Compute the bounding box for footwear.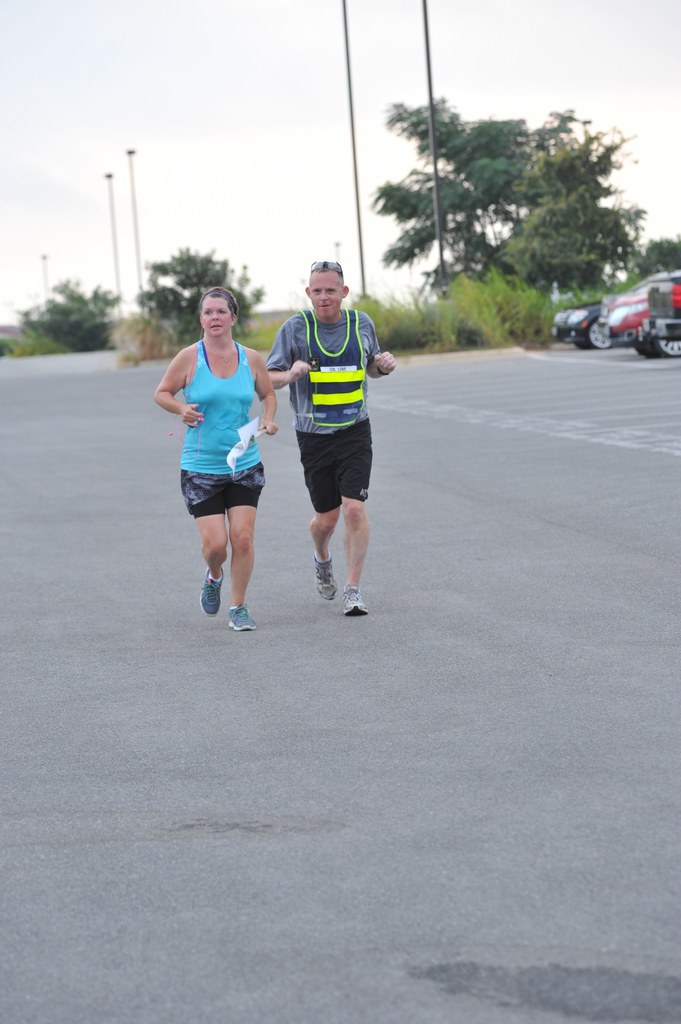
{"left": 314, "top": 551, "right": 337, "bottom": 601}.
